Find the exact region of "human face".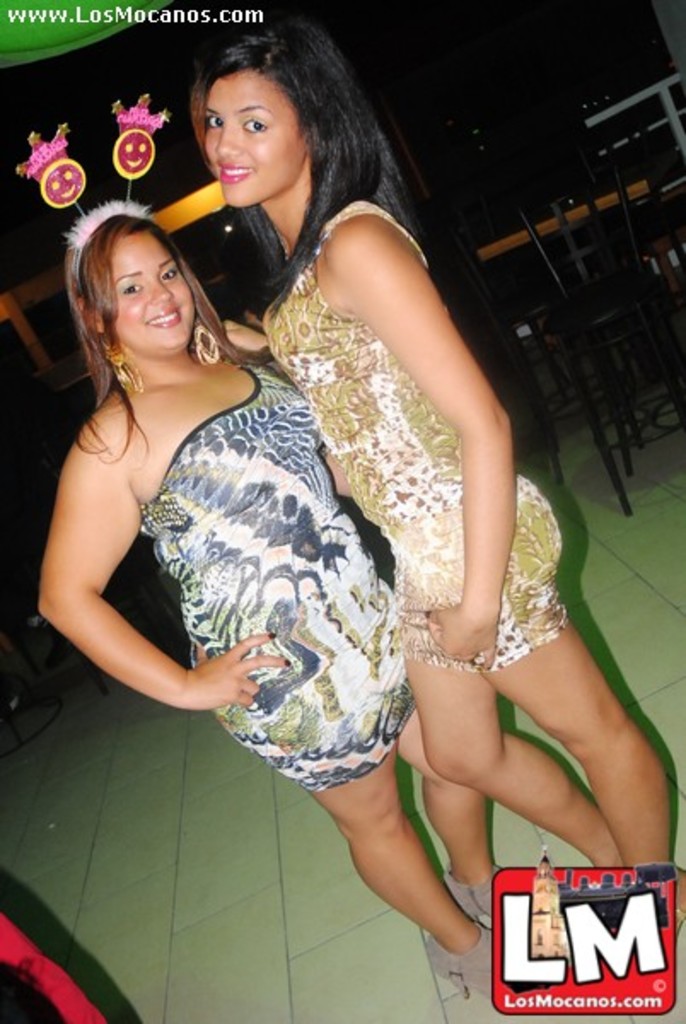
Exact region: Rect(205, 75, 307, 213).
